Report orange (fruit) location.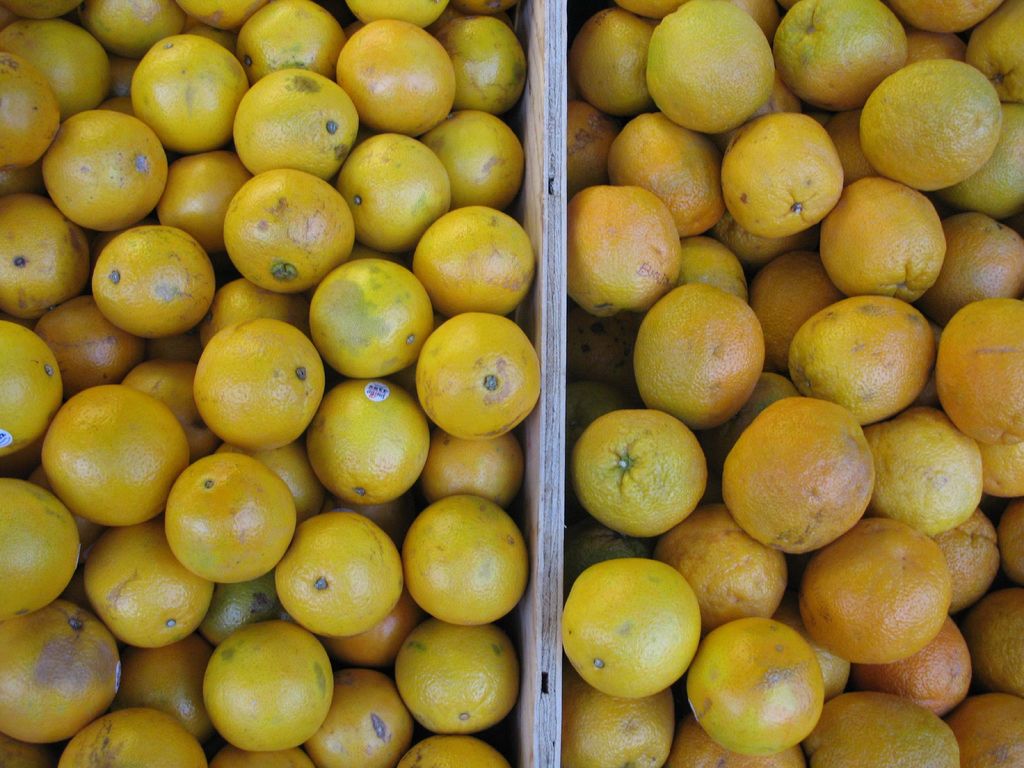
Report: (x1=270, y1=508, x2=409, y2=632).
